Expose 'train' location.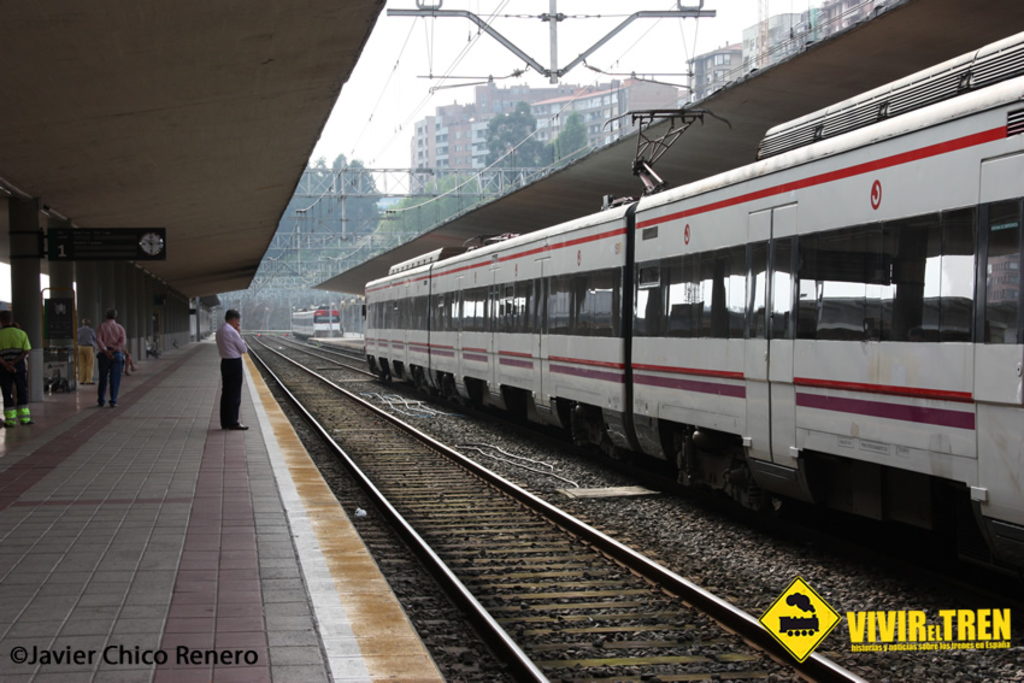
Exposed at crop(358, 29, 1023, 528).
